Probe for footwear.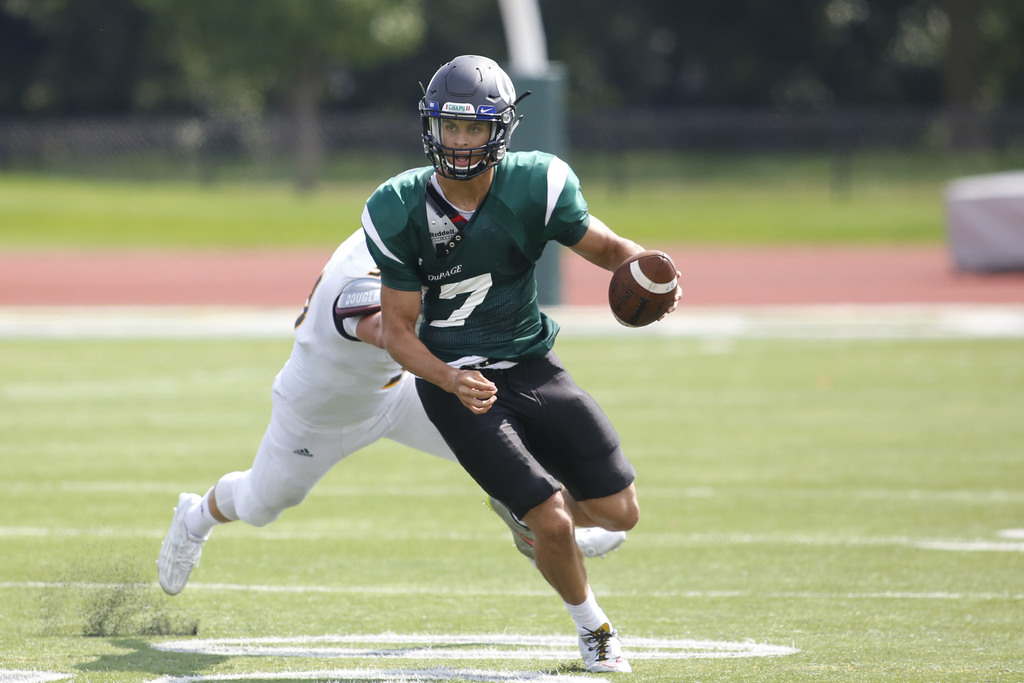
Probe result: {"left": 486, "top": 493, "right": 535, "bottom": 565}.
